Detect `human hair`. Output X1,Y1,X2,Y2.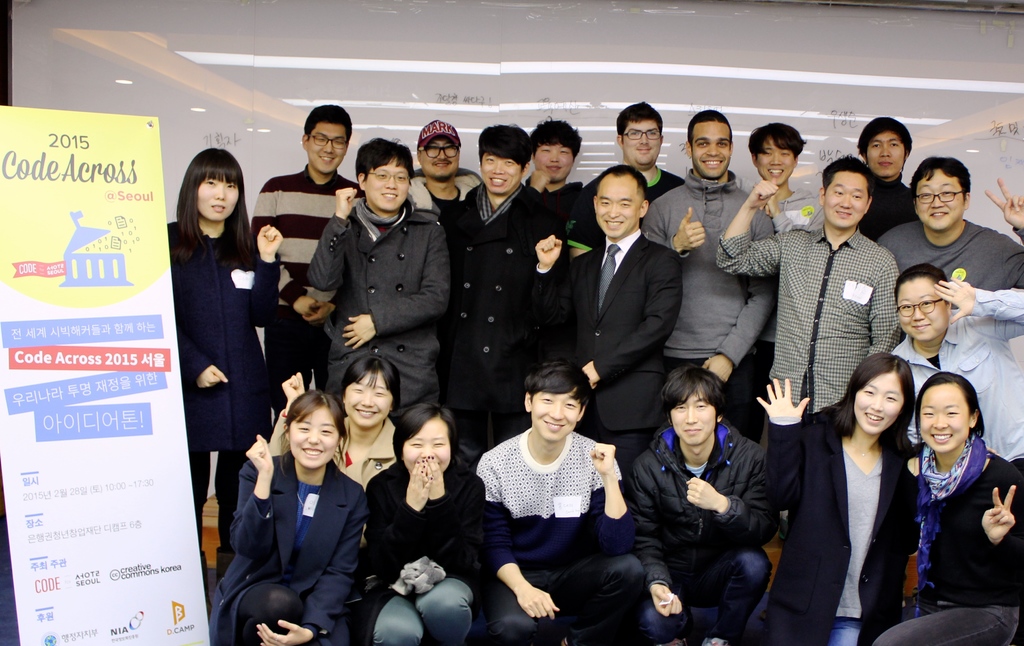
392,398,457,461.
